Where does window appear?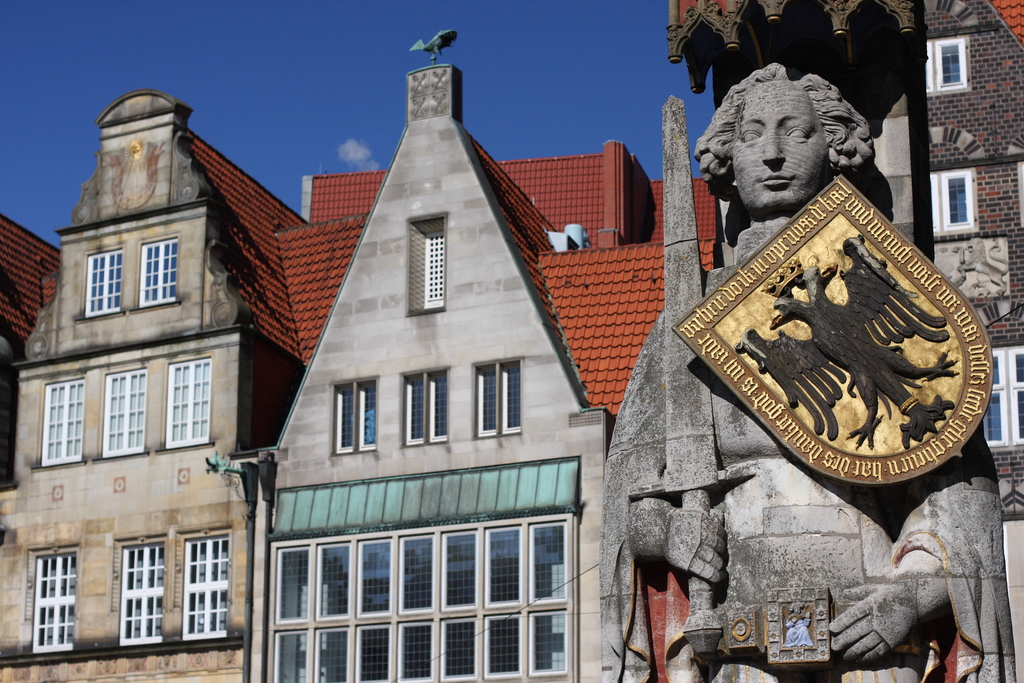
Appears at 331:383:376:452.
